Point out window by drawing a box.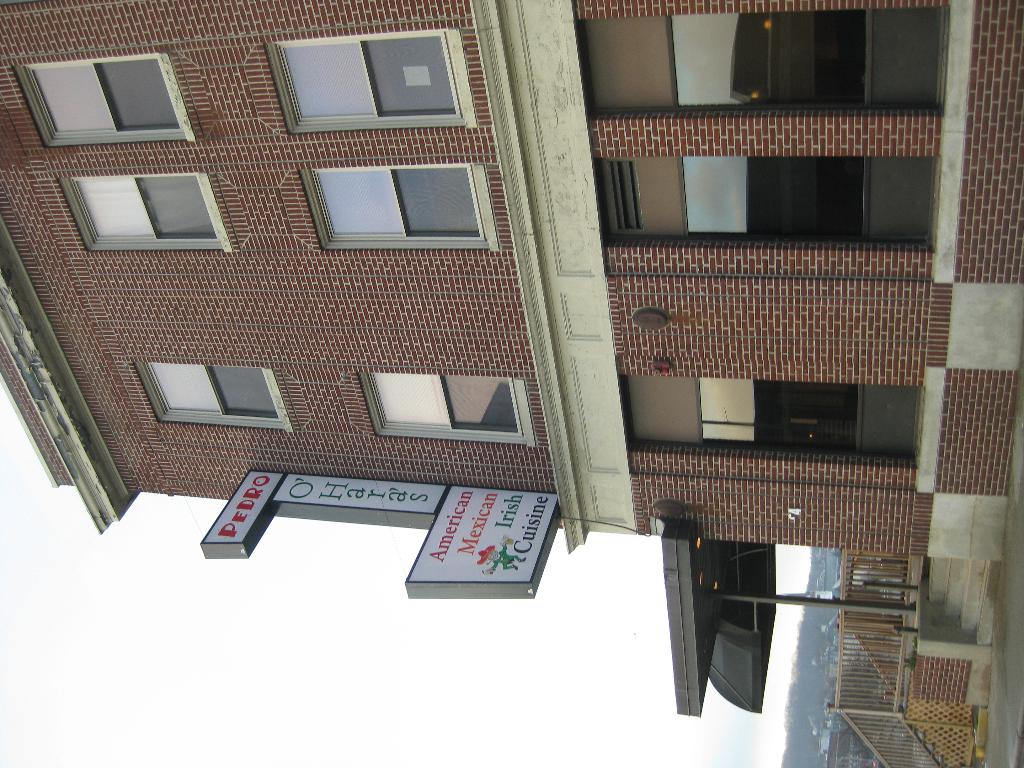
[left=625, top=373, right=923, bottom=464].
